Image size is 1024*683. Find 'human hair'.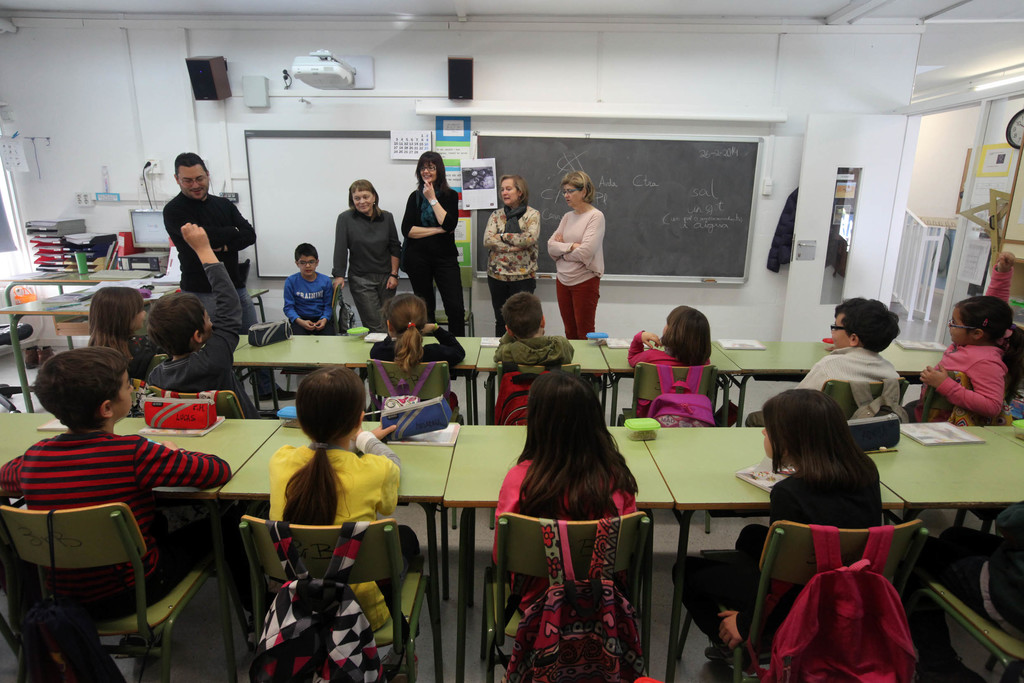
{"x1": 493, "y1": 171, "x2": 531, "y2": 206}.
